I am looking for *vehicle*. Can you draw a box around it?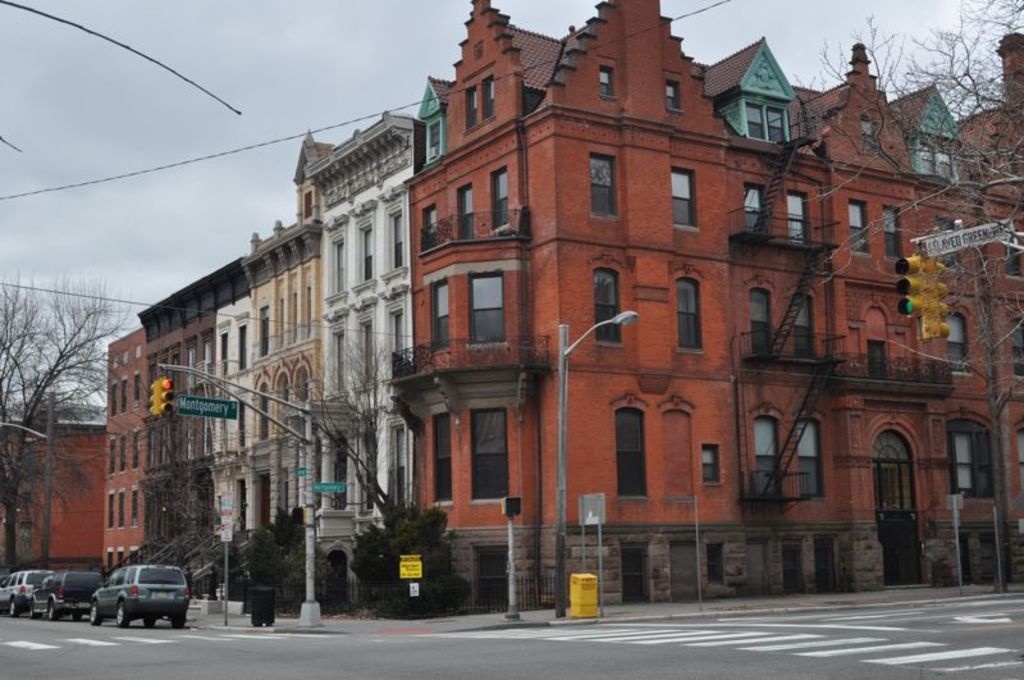
Sure, the bounding box is (x1=0, y1=567, x2=36, y2=611).
